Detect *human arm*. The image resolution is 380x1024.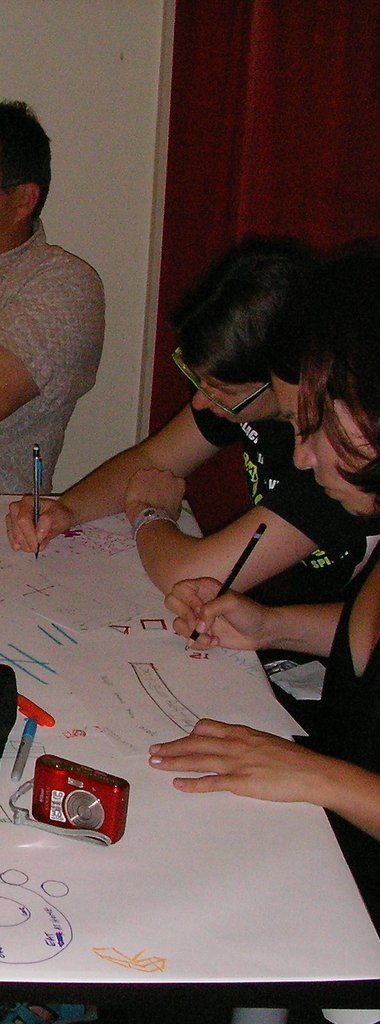
rect(0, 259, 100, 422).
